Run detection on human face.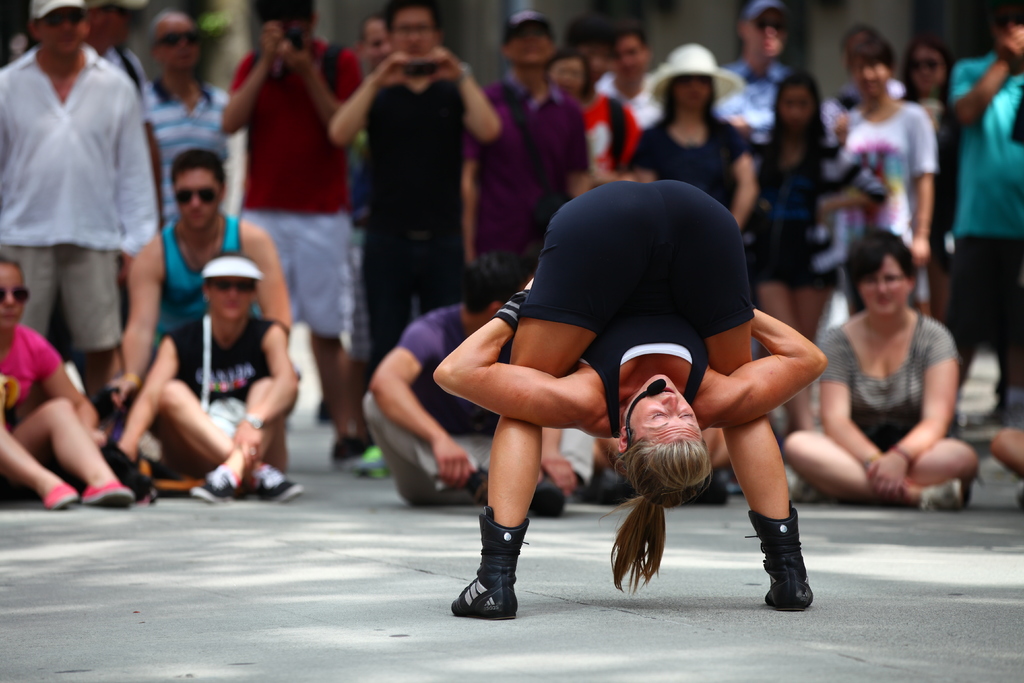
Result: (left=517, top=27, right=551, bottom=69).
